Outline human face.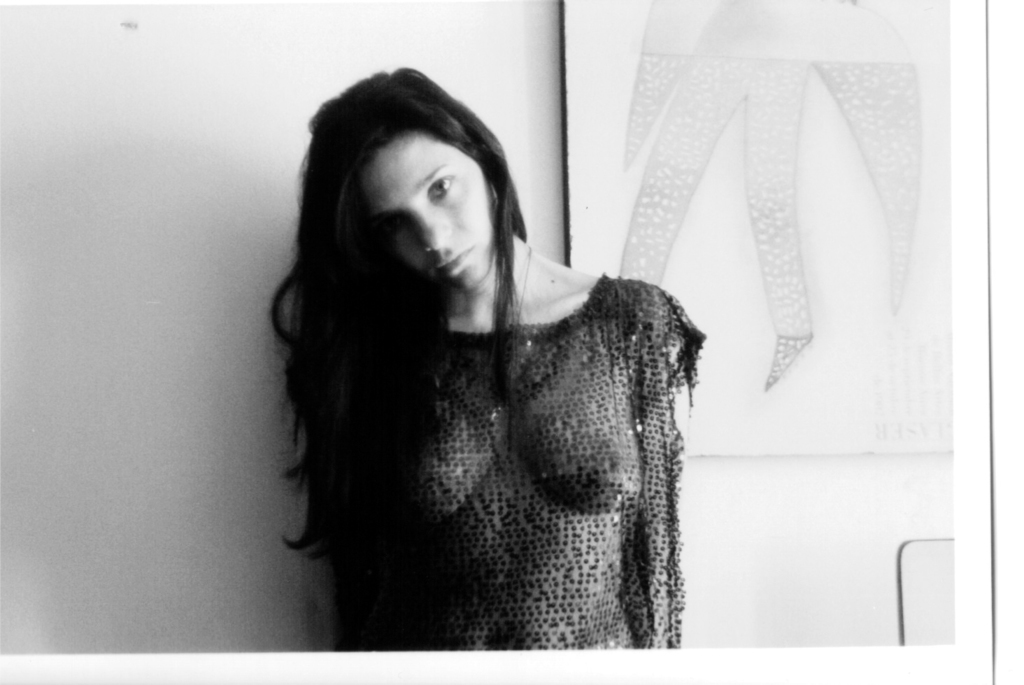
Outline: pyautogui.locateOnScreen(354, 125, 501, 293).
